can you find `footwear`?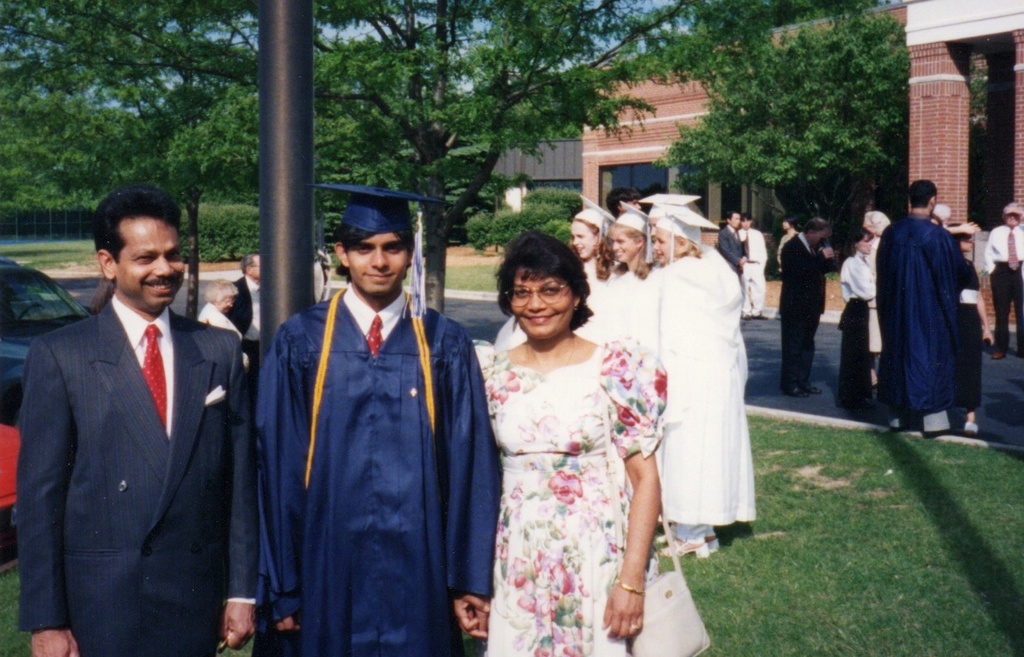
Yes, bounding box: {"left": 756, "top": 310, "right": 768, "bottom": 319}.
